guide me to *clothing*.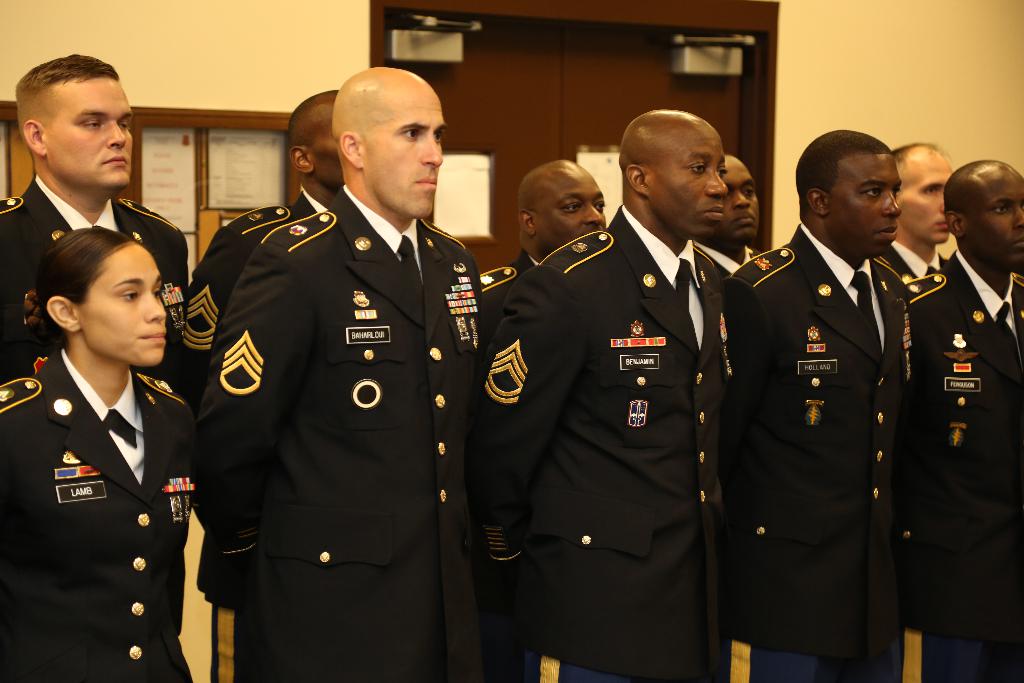
Guidance: left=477, top=250, right=536, bottom=313.
